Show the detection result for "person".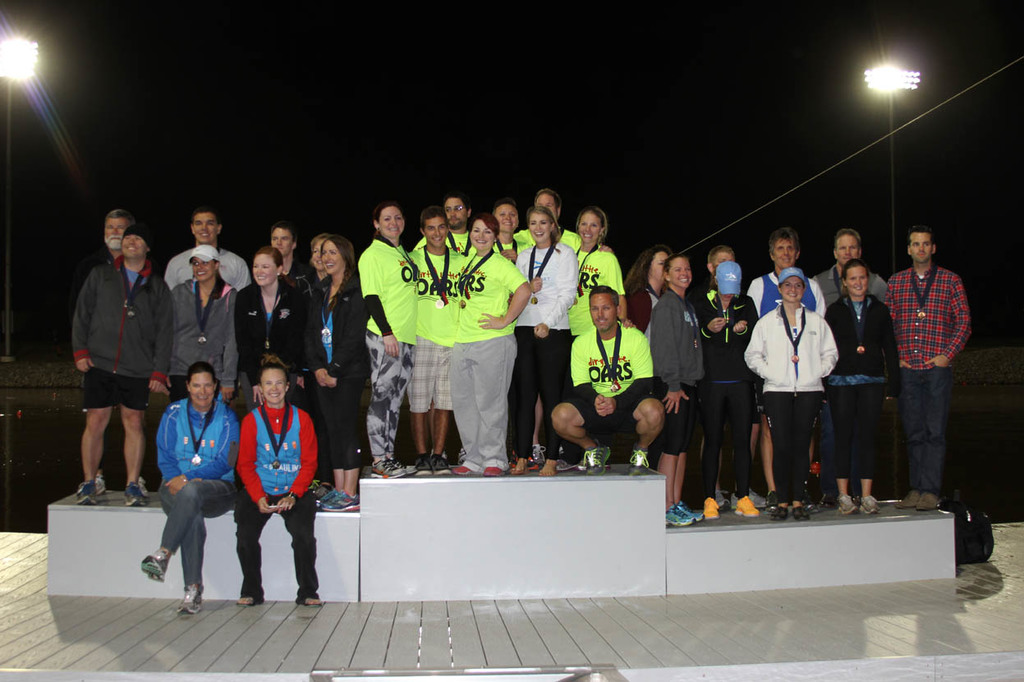
bbox(451, 210, 532, 474).
